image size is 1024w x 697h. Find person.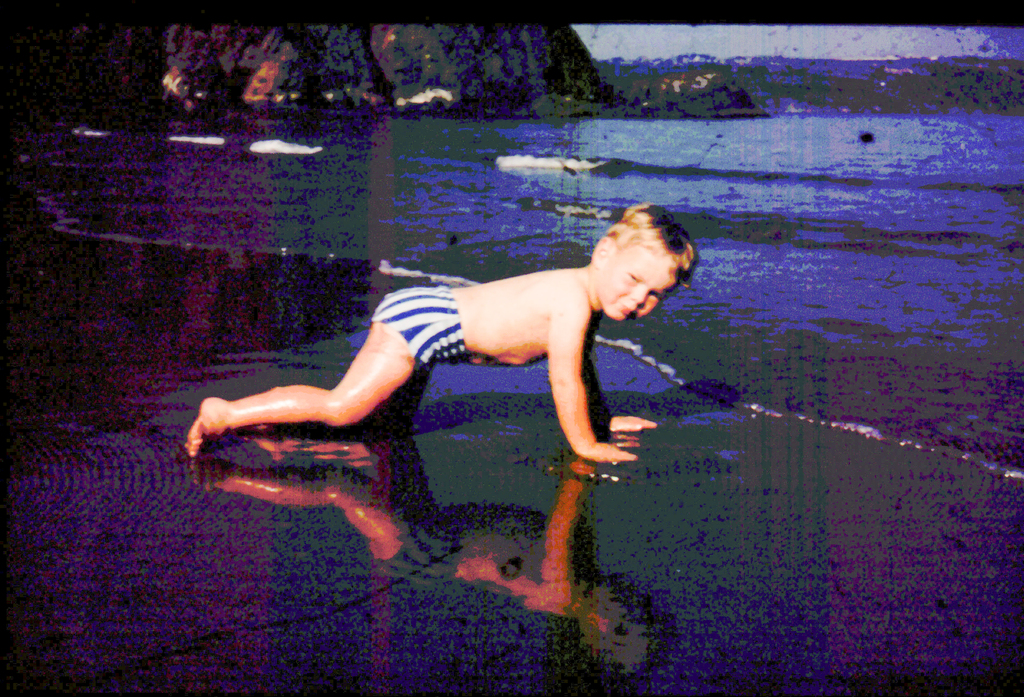
178, 203, 701, 456.
